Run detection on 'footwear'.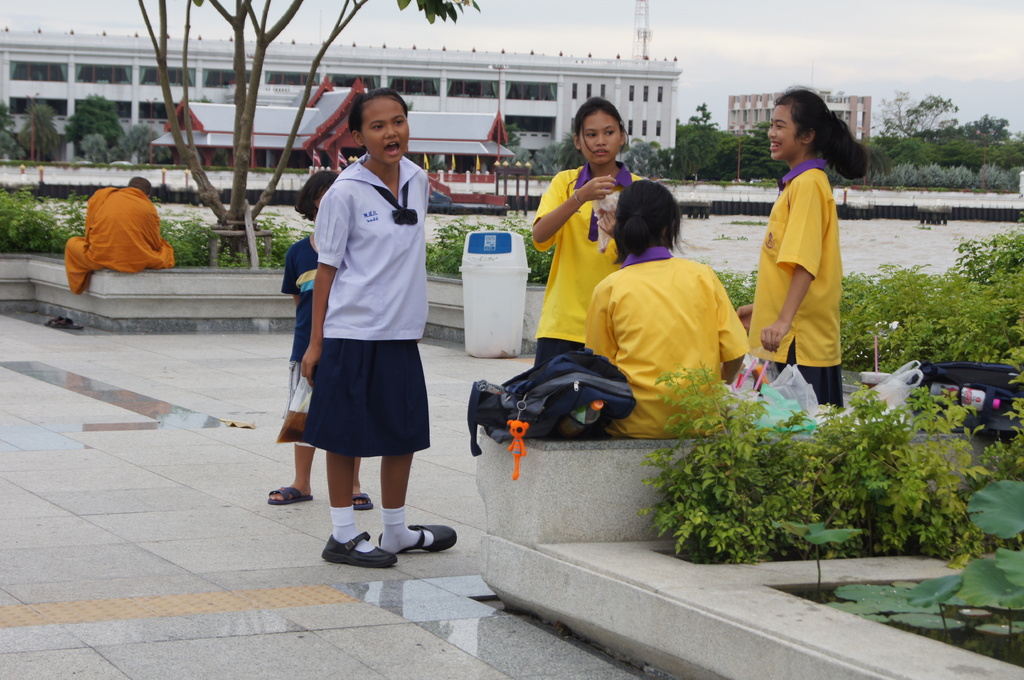
Result: rect(268, 481, 312, 503).
